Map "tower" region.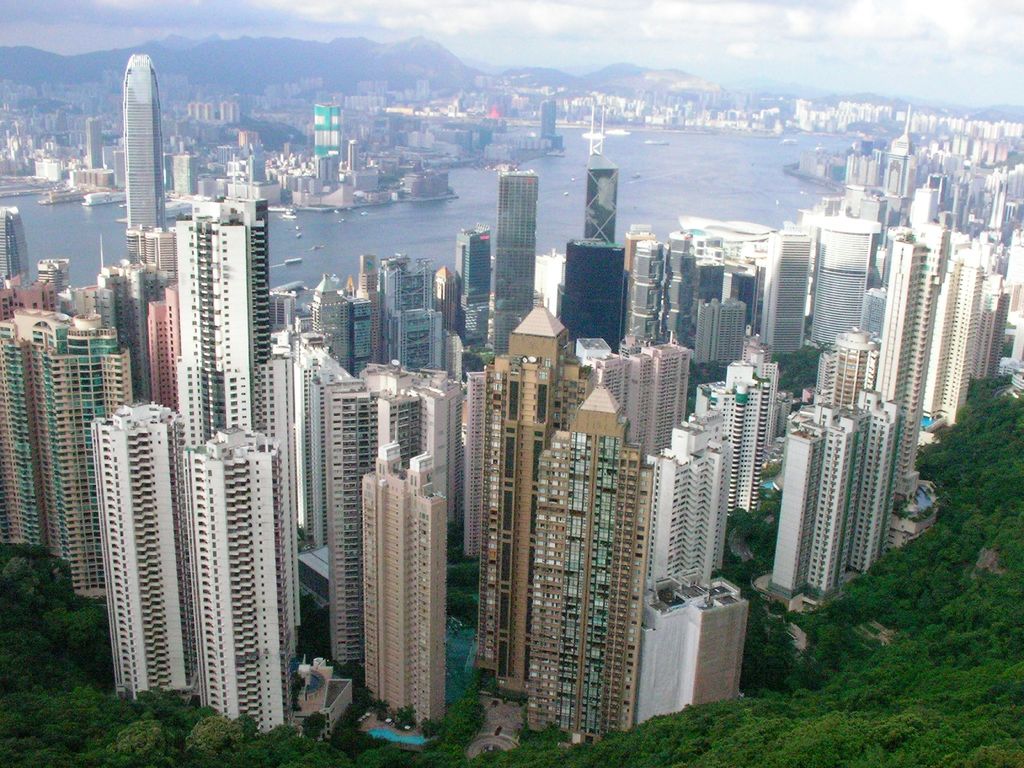
Mapped to 121 53 168 232.
